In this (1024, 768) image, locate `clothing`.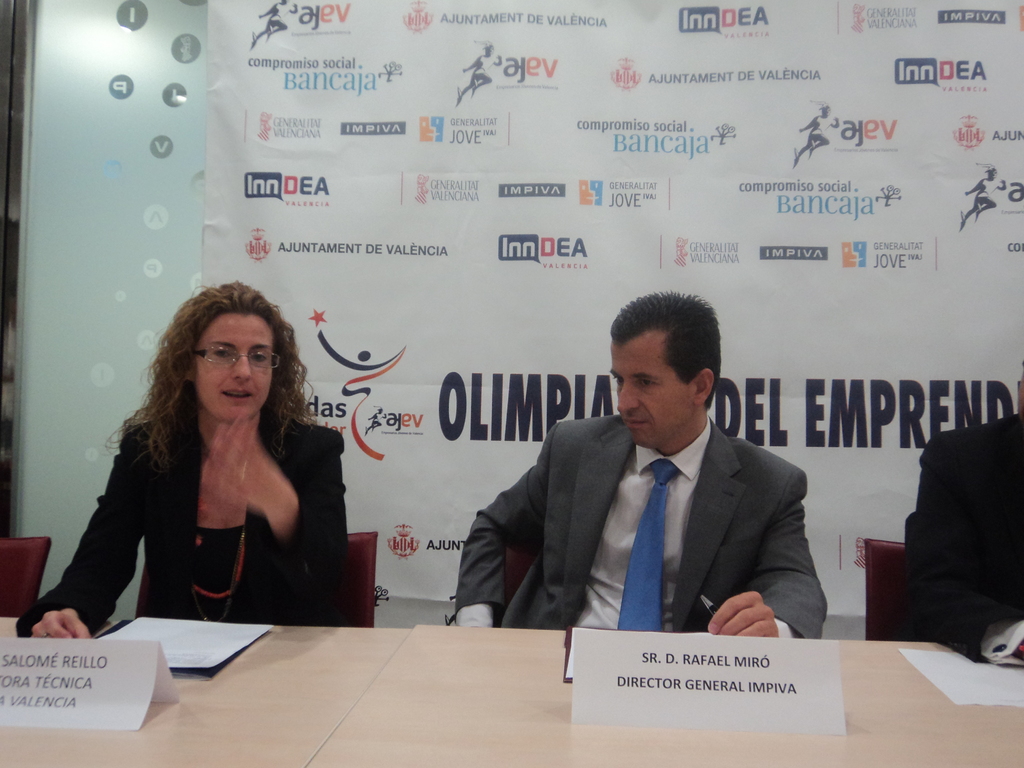
Bounding box: 12 388 358 632.
